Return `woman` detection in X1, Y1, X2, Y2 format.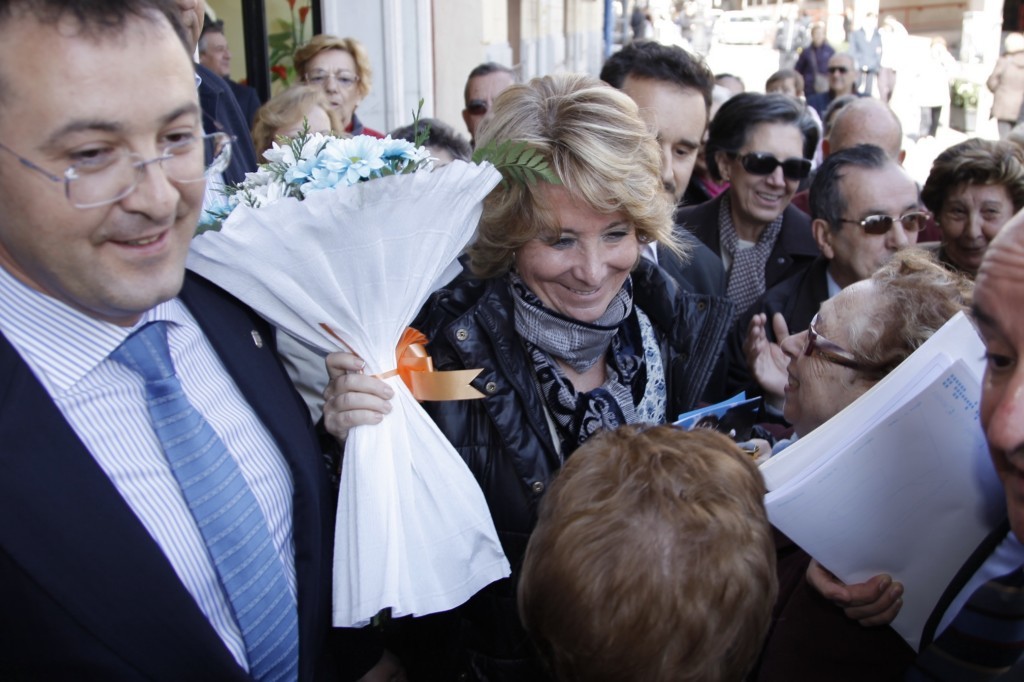
291, 32, 386, 136.
